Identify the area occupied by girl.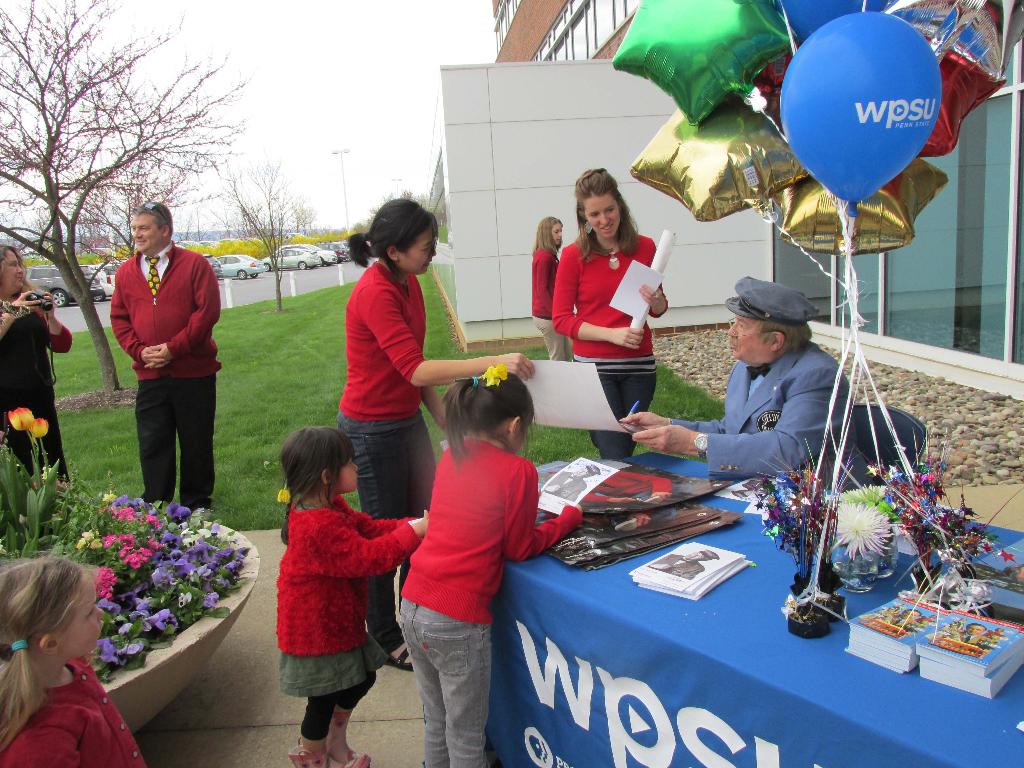
Area: rect(401, 362, 582, 767).
